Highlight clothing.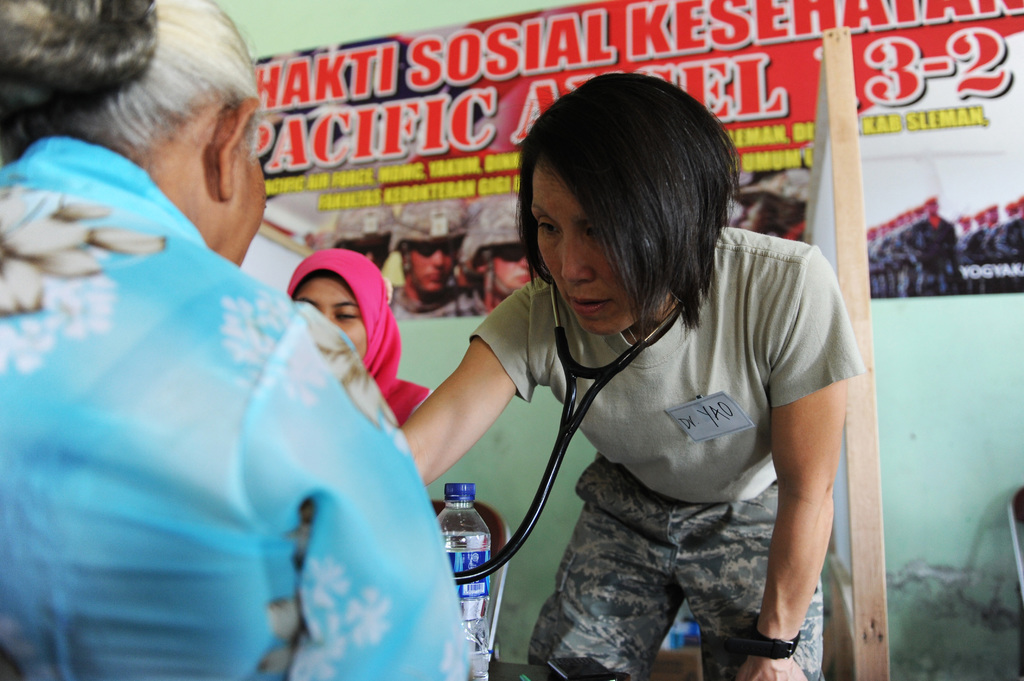
Highlighted region: <region>287, 255, 442, 419</region>.
